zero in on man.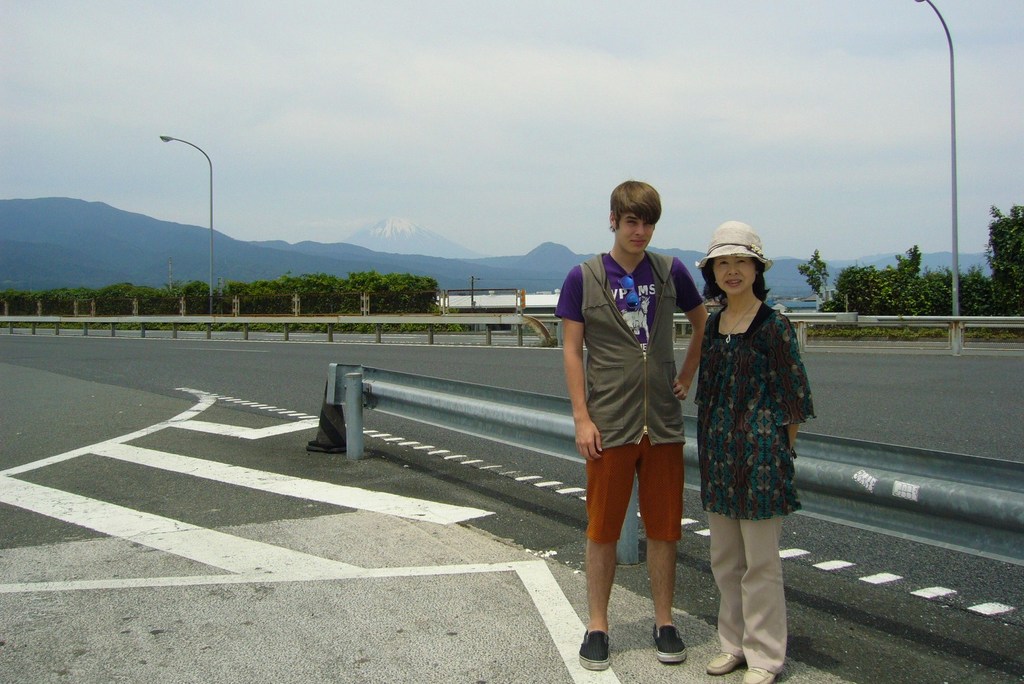
Zeroed in: bbox(563, 181, 706, 670).
